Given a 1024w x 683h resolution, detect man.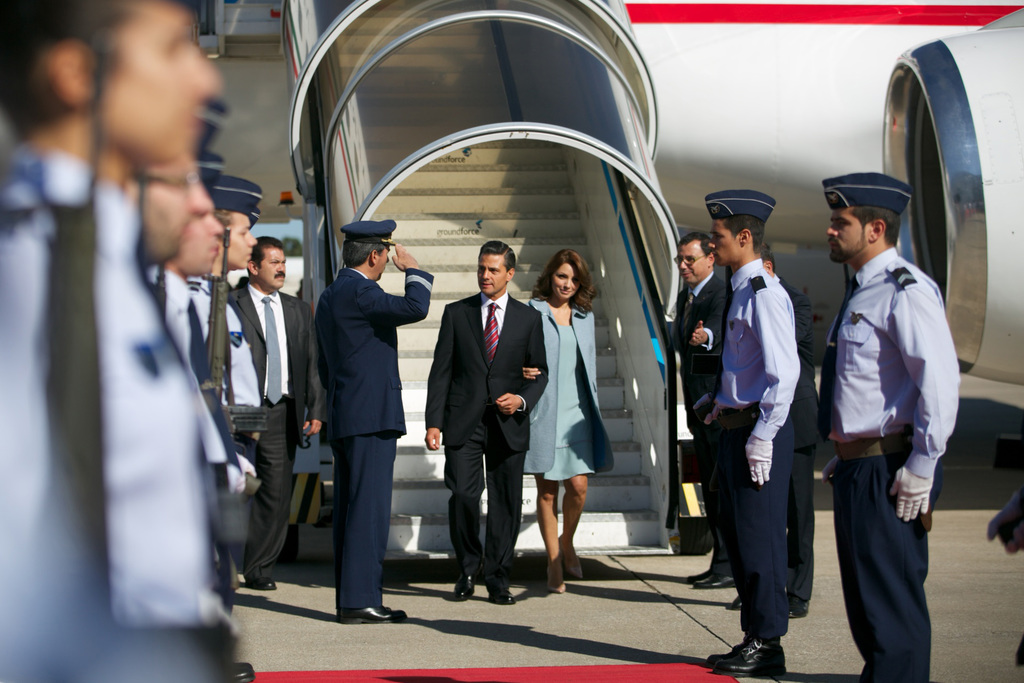
select_region(668, 230, 740, 595).
